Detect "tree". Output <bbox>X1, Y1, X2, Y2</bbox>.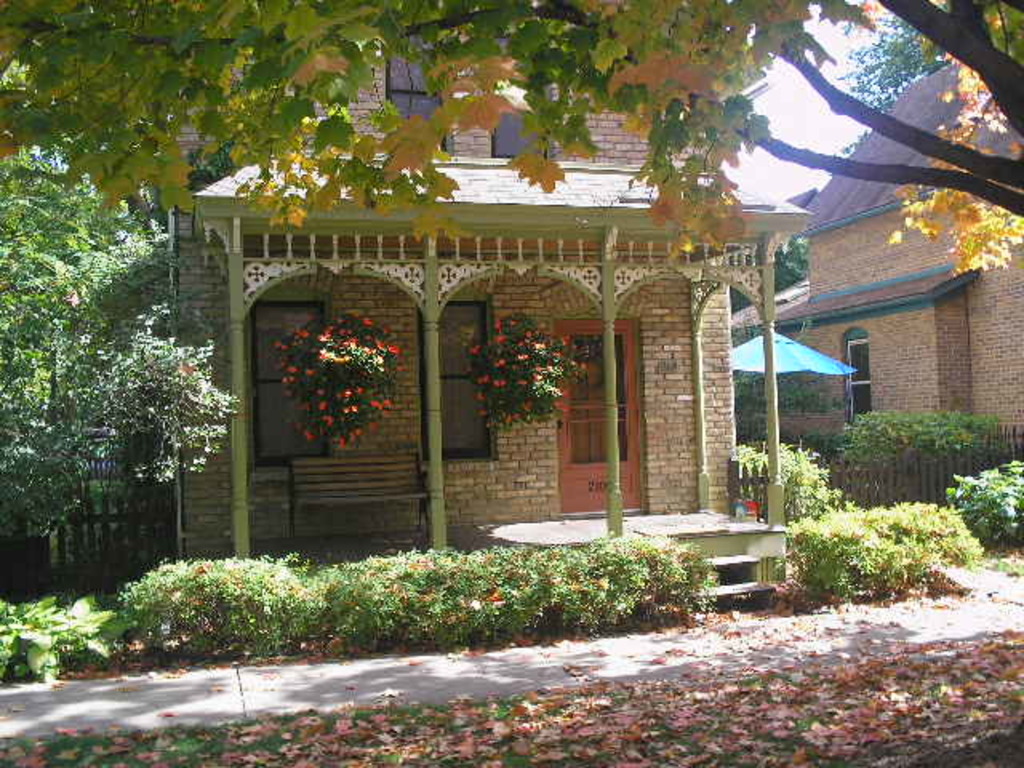
<bbox>0, 0, 1022, 251</bbox>.
